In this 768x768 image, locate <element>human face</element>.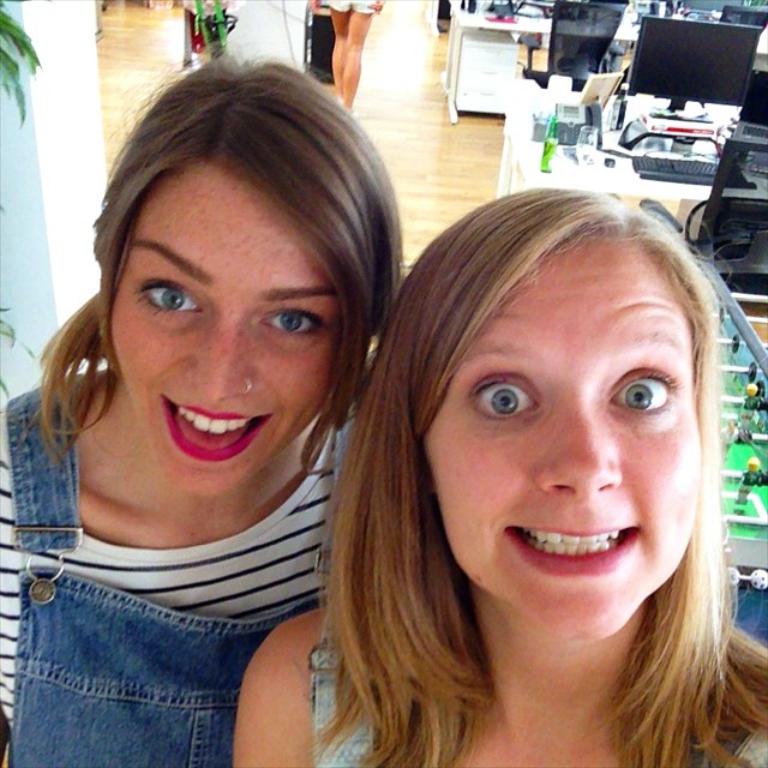
Bounding box: l=414, t=222, r=704, b=638.
